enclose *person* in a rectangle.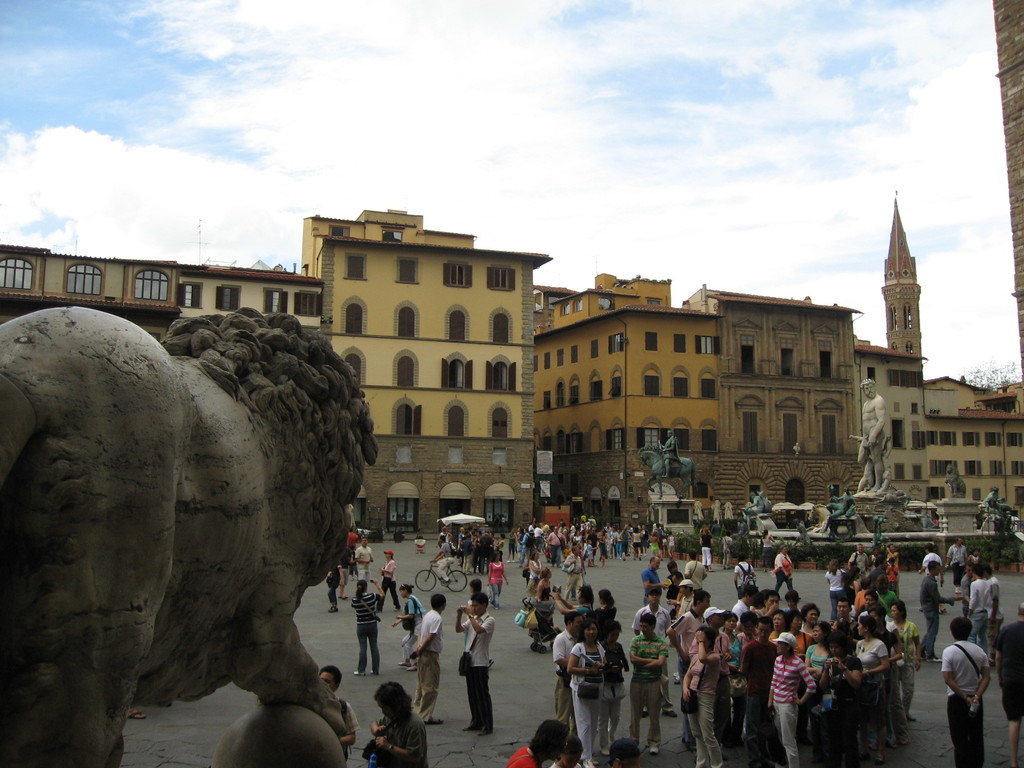
pyautogui.locateOnScreen(356, 540, 369, 569).
